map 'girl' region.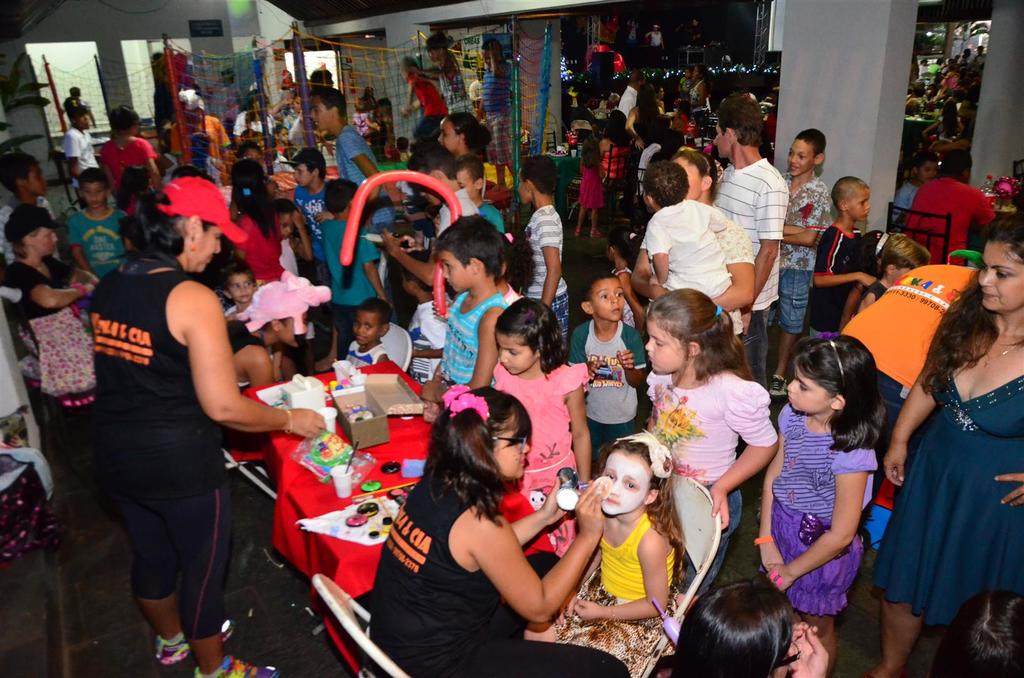
Mapped to box=[227, 158, 289, 288].
